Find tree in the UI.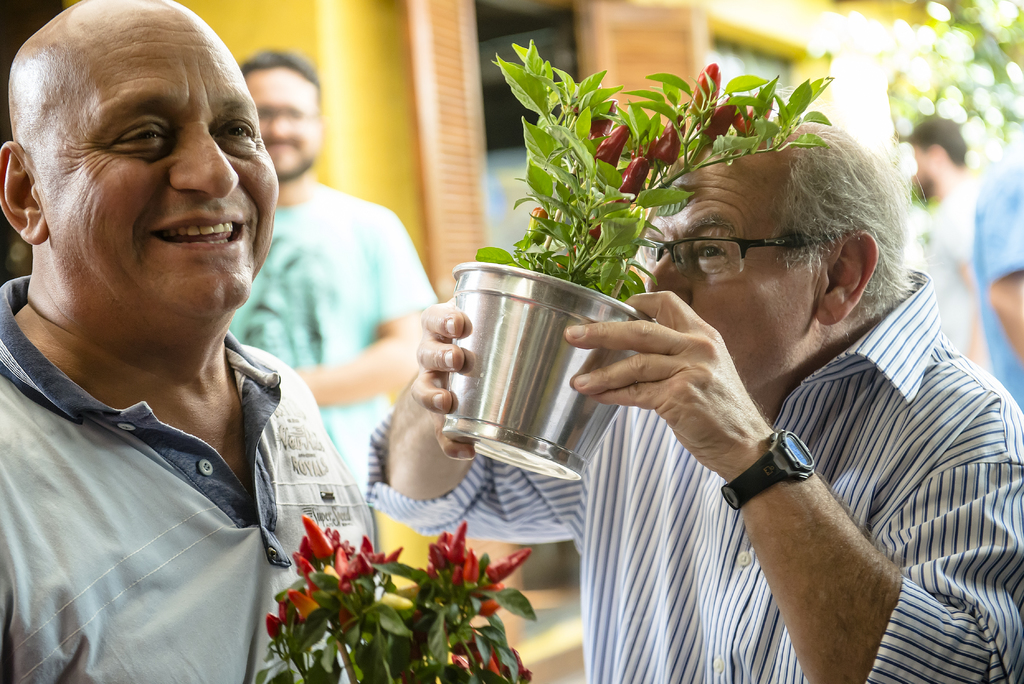
UI element at (left=479, top=69, right=835, bottom=318).
